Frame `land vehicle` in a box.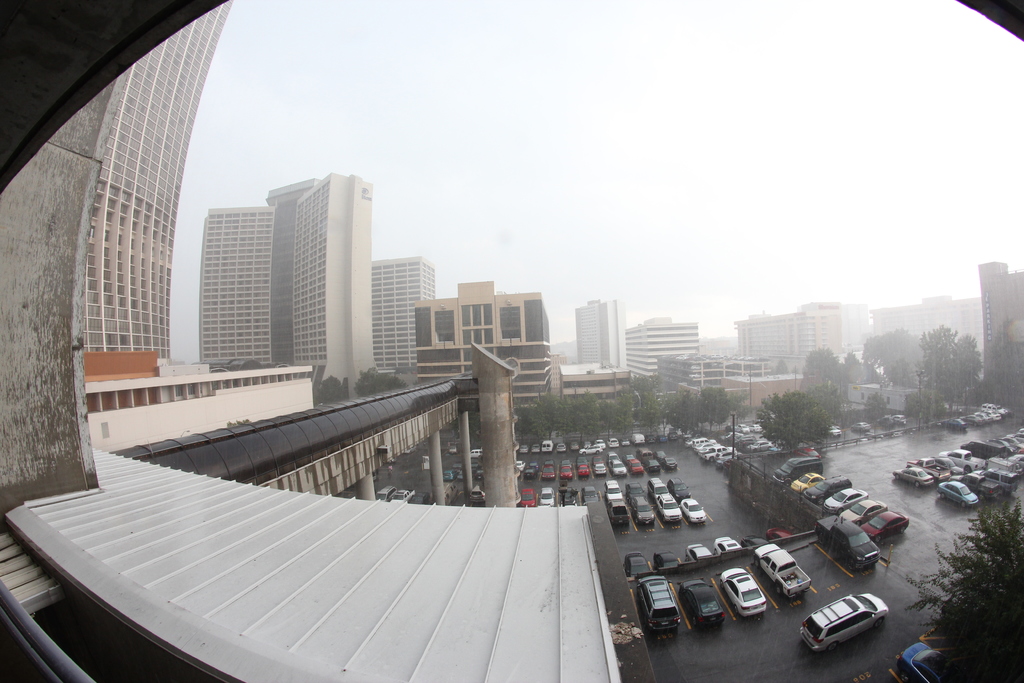
bbox=[606, 497, 630, 527].
